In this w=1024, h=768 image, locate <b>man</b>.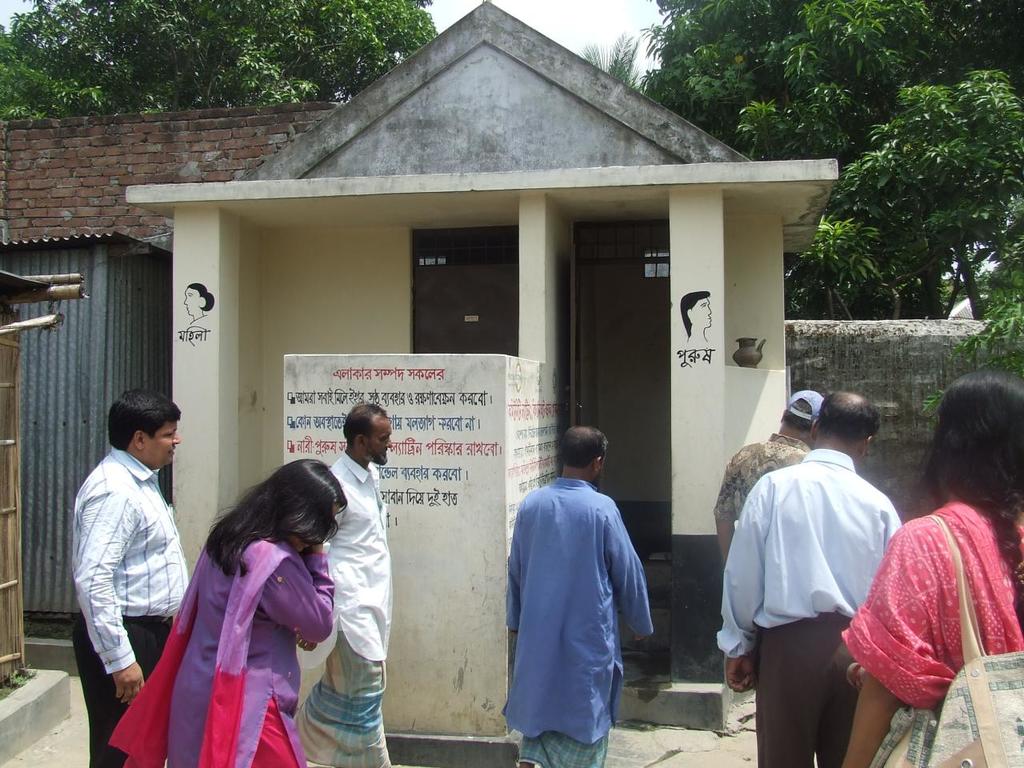
Bounding box: l=297, t=401, r=393, b=767.
